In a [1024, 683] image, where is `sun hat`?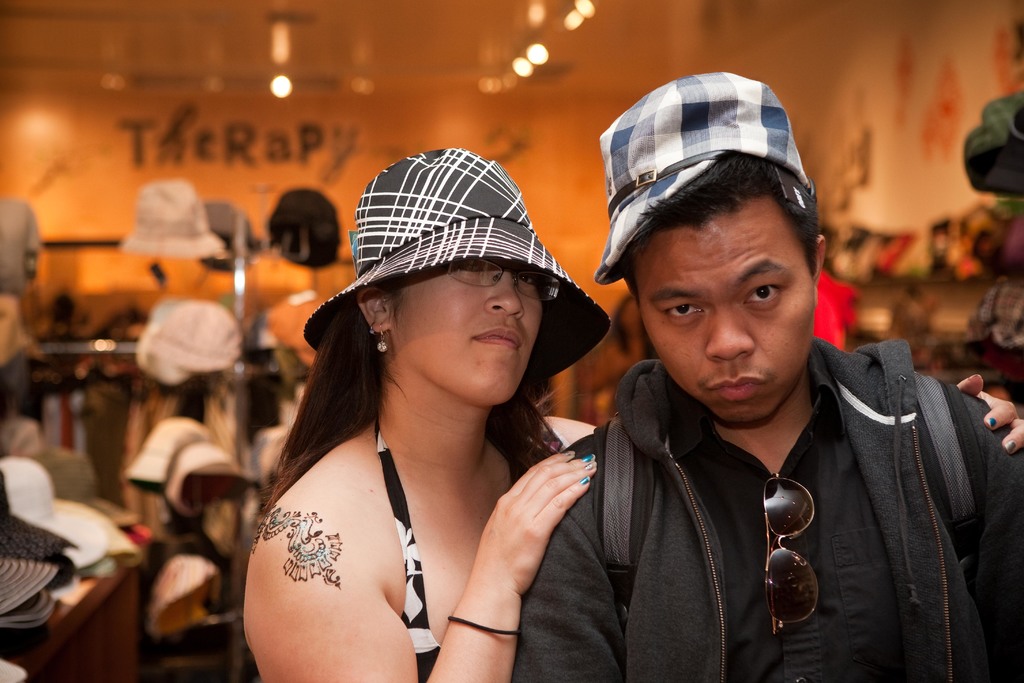
591,74,824,284.
